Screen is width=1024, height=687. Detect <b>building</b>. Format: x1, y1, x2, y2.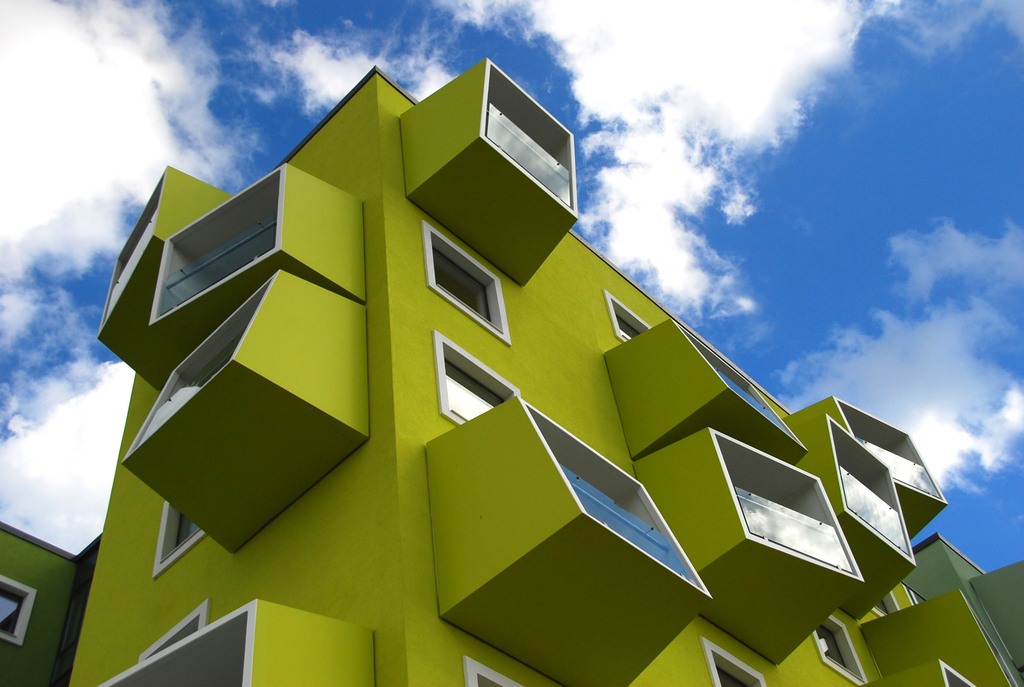
904, 535, 1023, 686.
